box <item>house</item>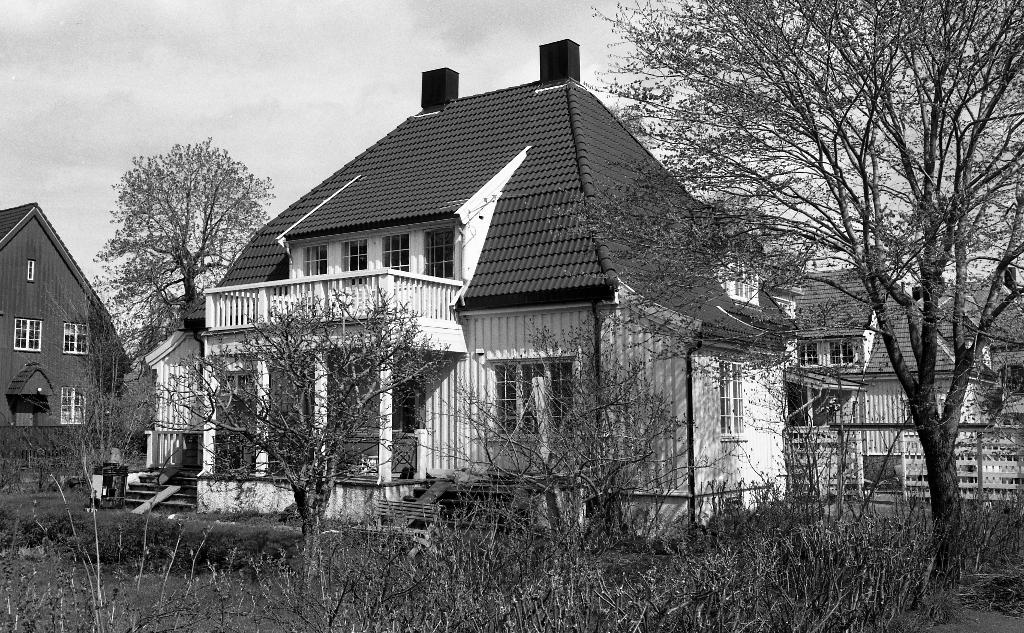
0 202 134 482
